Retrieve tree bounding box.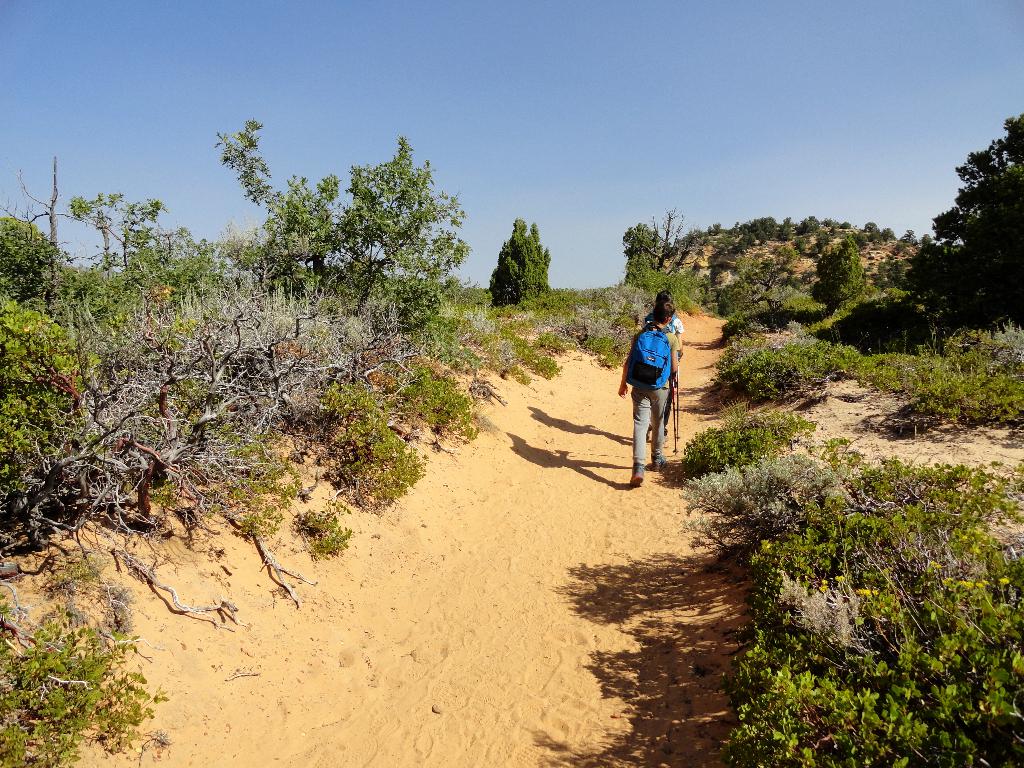
Bounding box: Rect(637, 207, 707, 277).
